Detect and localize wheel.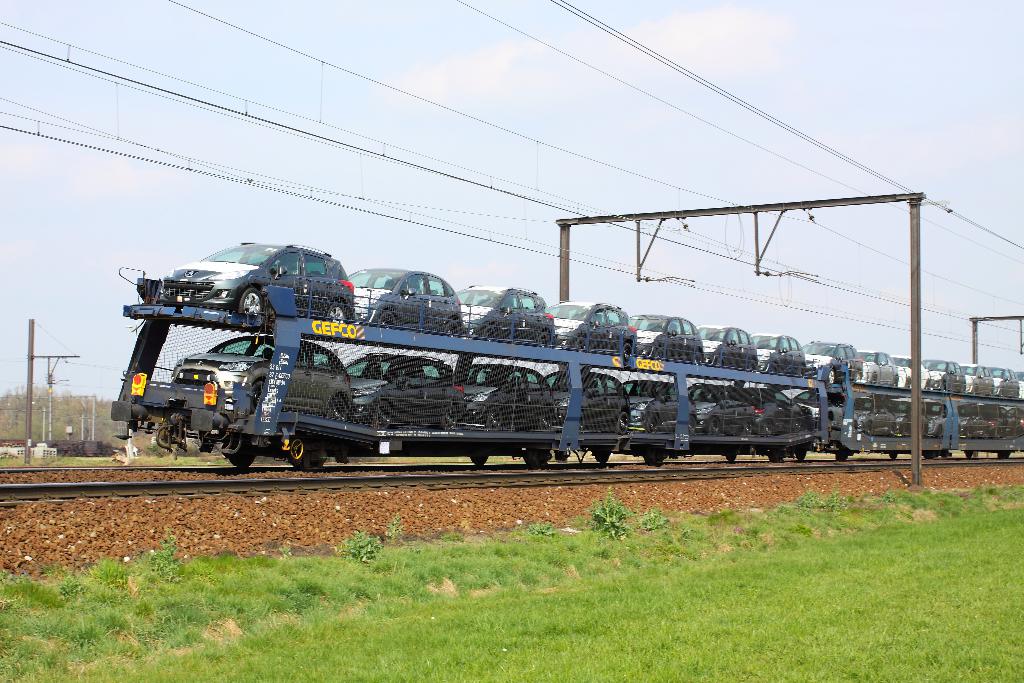
Localized at box=[939, 383, 946, 389].
